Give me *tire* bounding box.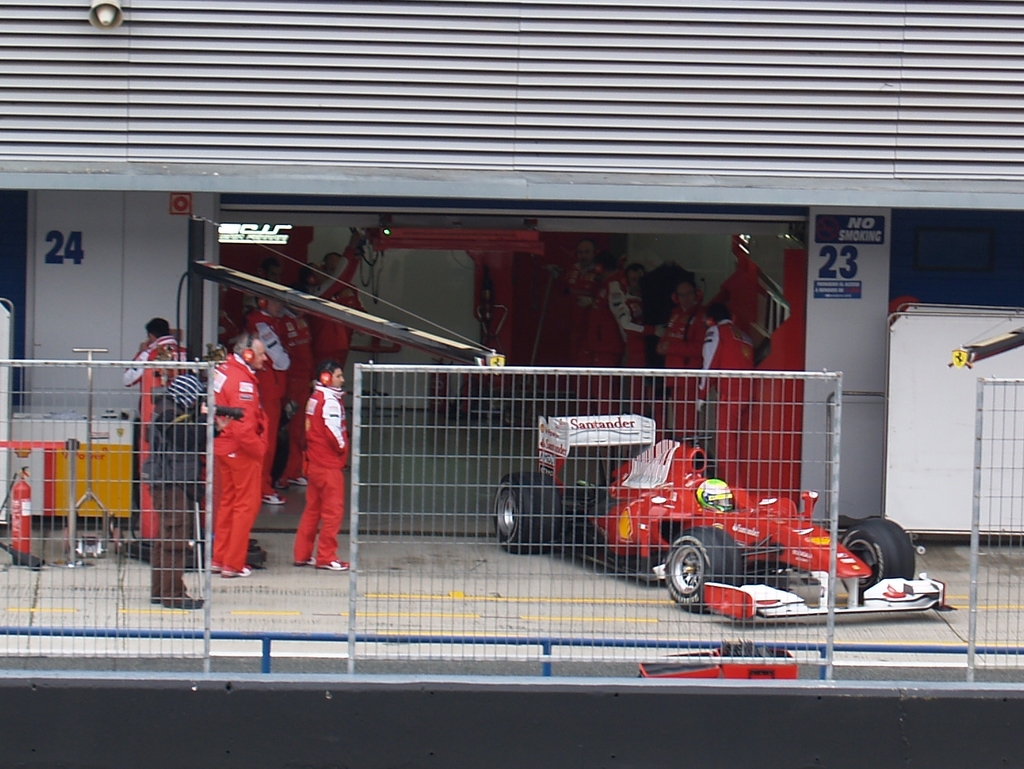
bbox(491, 472, 565, 553).
